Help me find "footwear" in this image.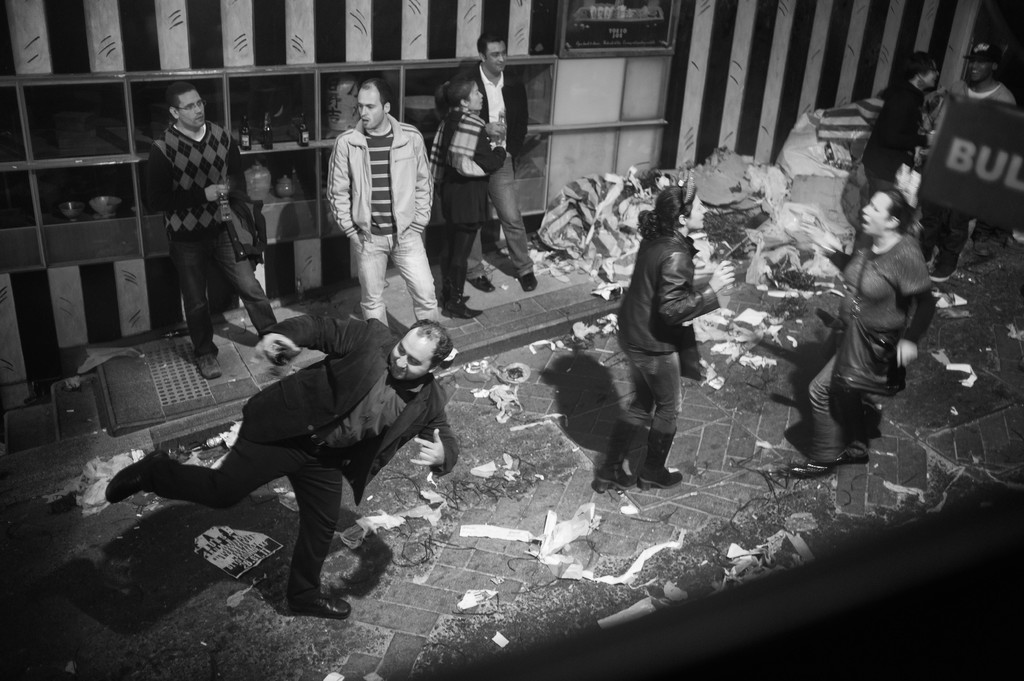
Found it: left=434, top=297, right=470, bottom=301.
